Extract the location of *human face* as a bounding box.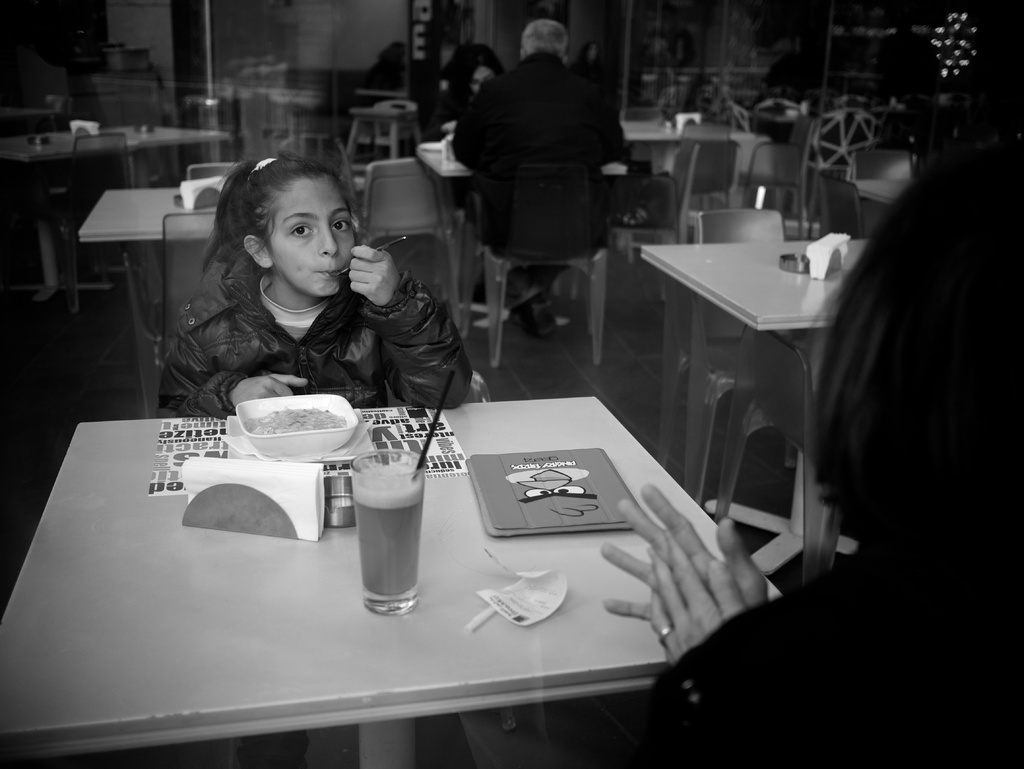
bbox=[271, 174, 356, 297].
